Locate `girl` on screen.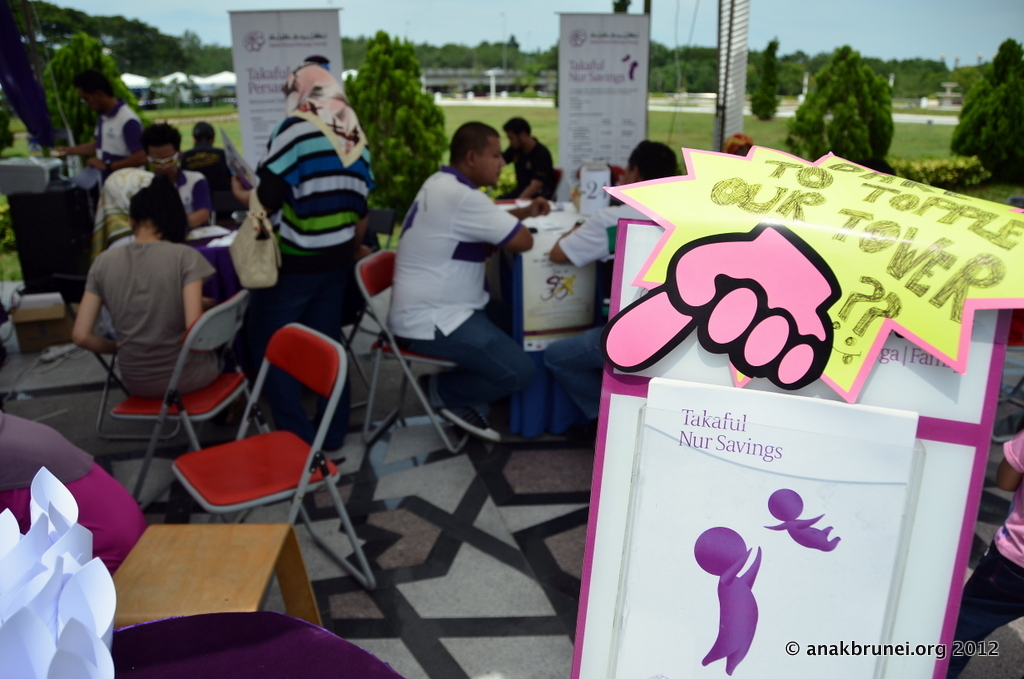
On screen at x1=70 y1=183 x2=236 y2=399.
